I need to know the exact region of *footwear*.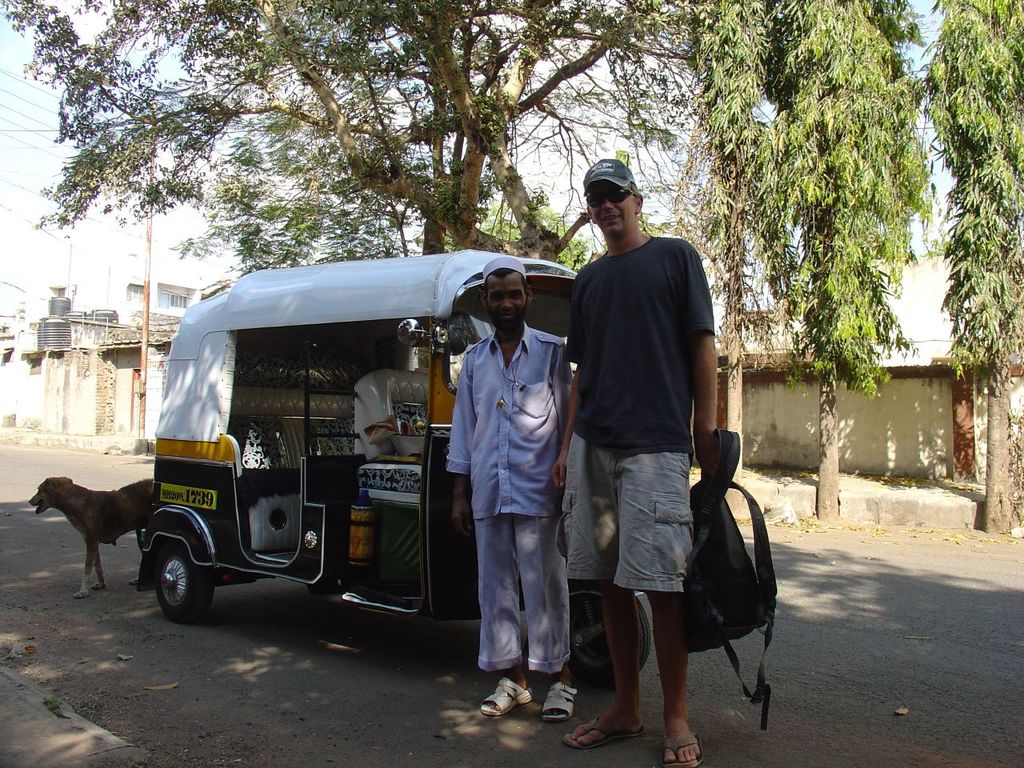
Region: (left=562, top=707, right=642, bottom=747).
